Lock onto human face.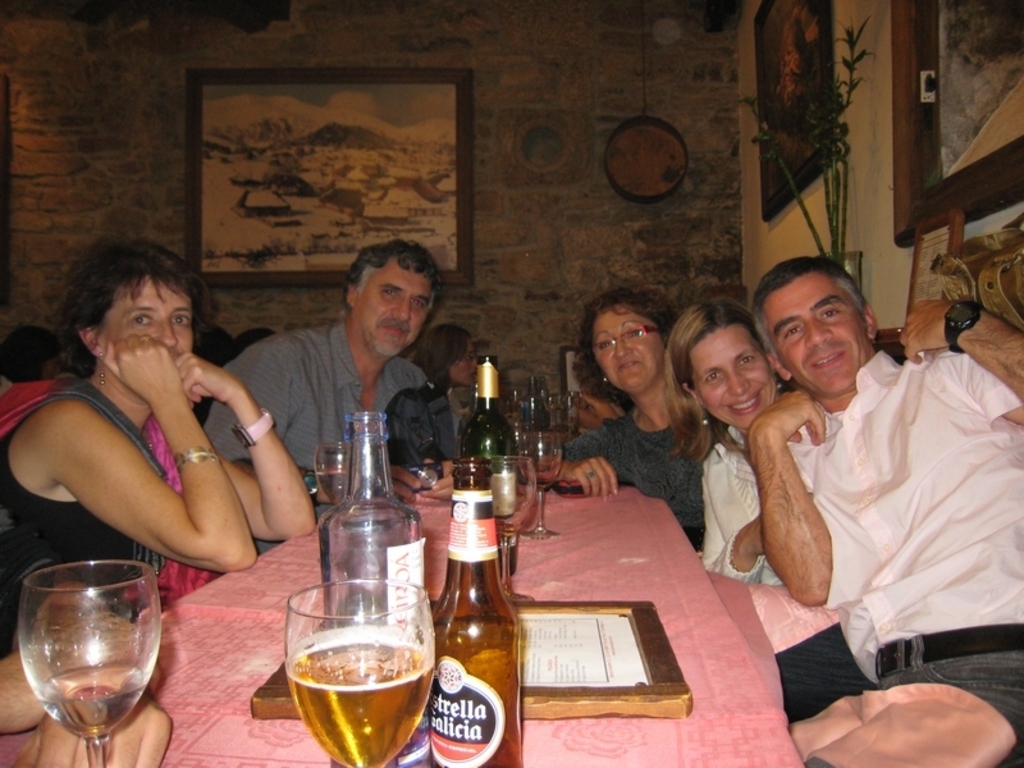
Locked: select_region(593, 305, 660, 387).
